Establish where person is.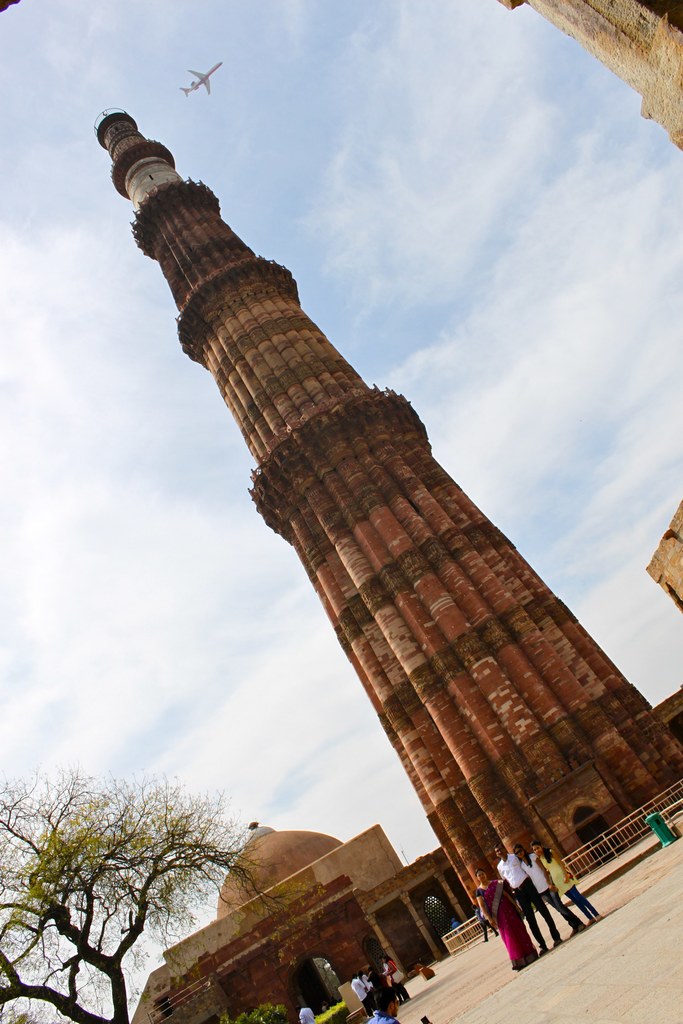
Established at left=528, top=838, right=607, bottom=929.
